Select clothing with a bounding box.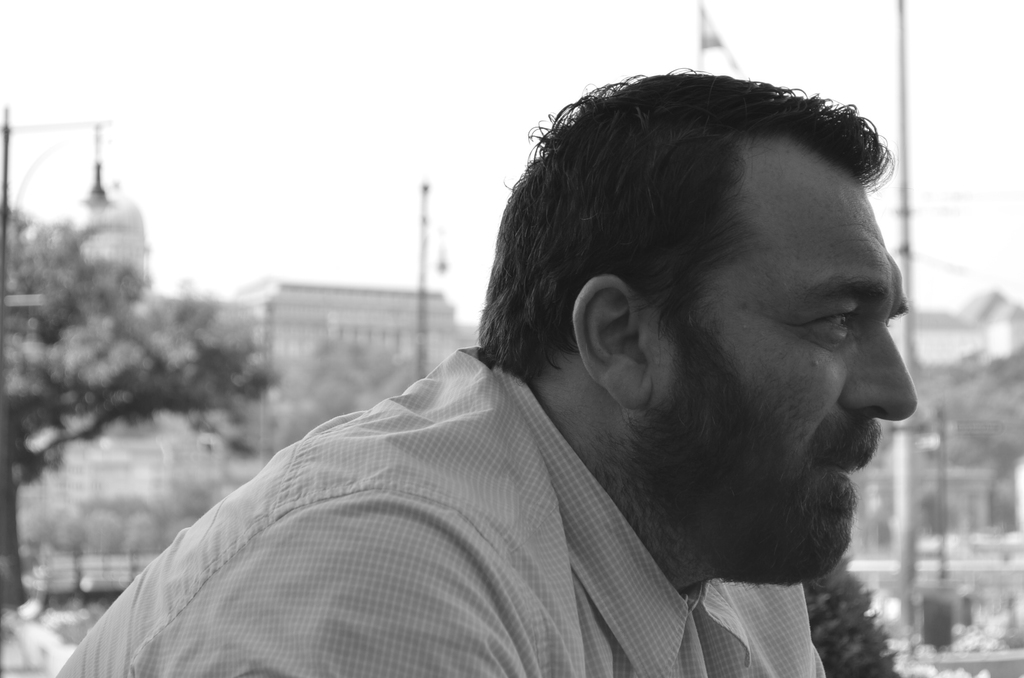
62:318:778:658.
